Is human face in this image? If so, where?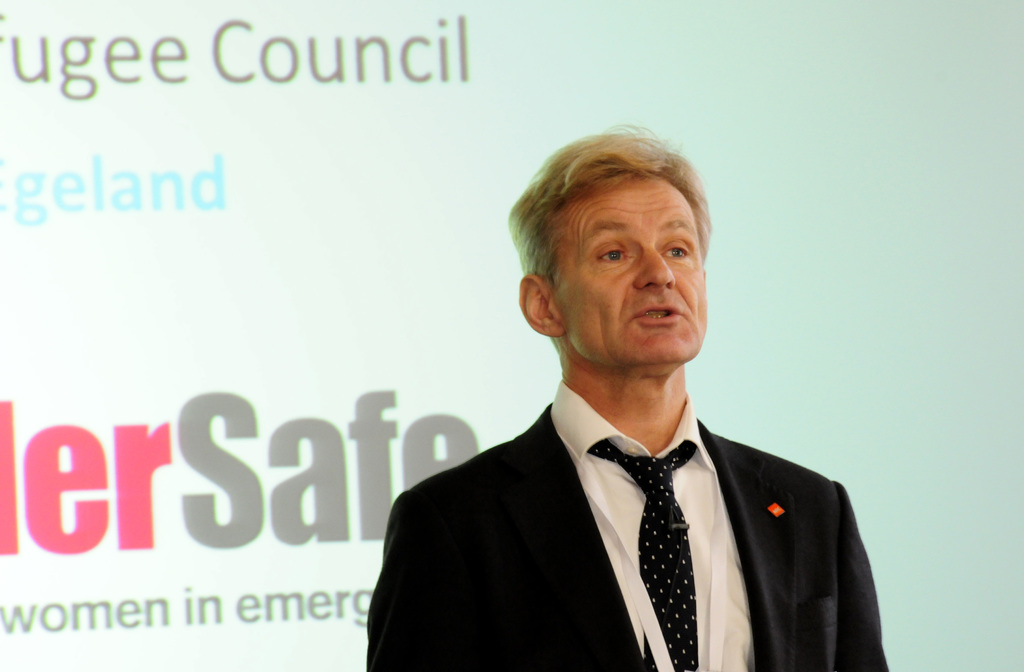
Yes, at rect(555, 178, 699, 367).
